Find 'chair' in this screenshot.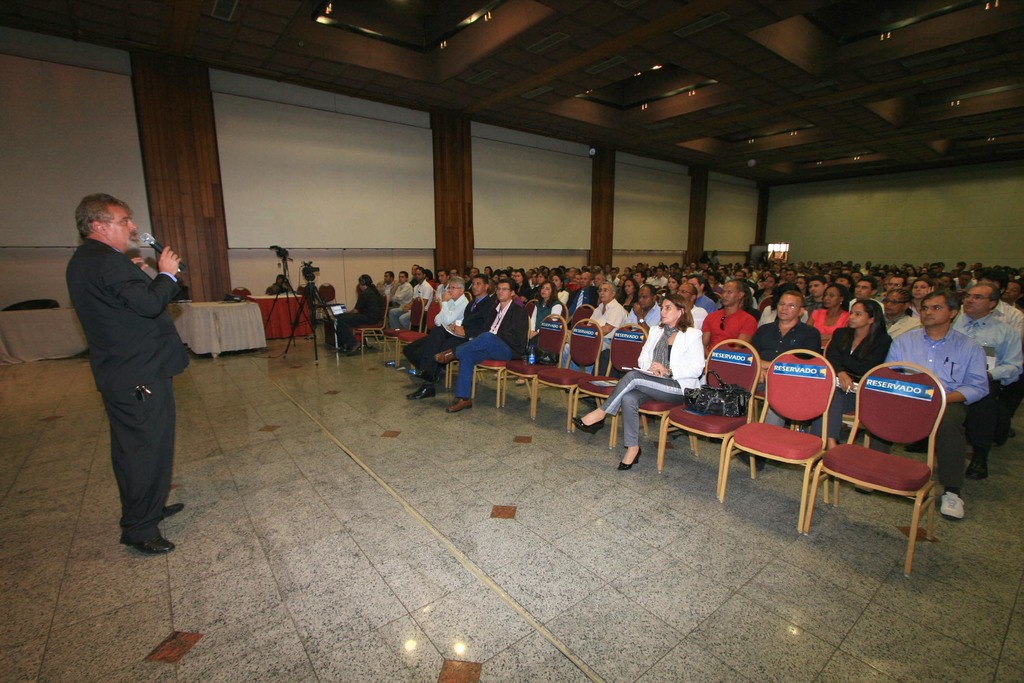
The bounding box for 'chair' is (387, 293, 422, 365).
